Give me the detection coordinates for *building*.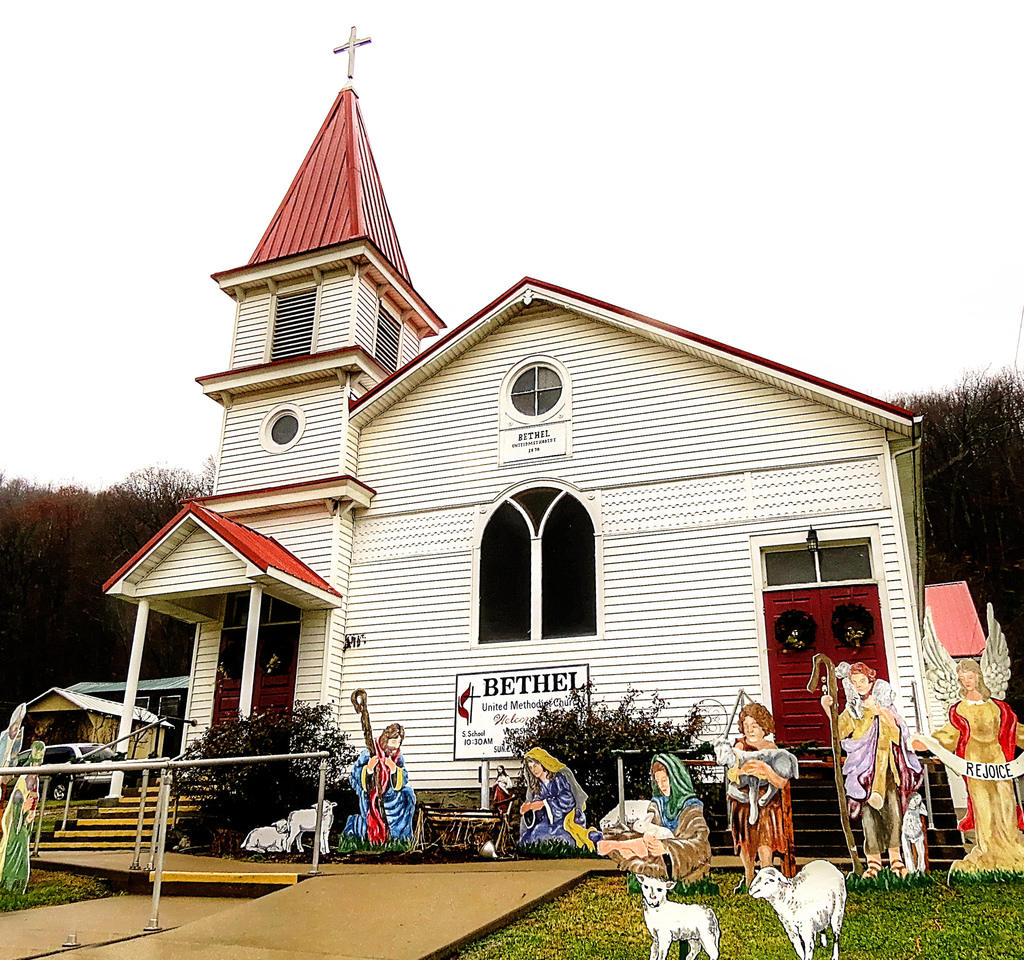
<region>104, 22, 991, 798</region>.
